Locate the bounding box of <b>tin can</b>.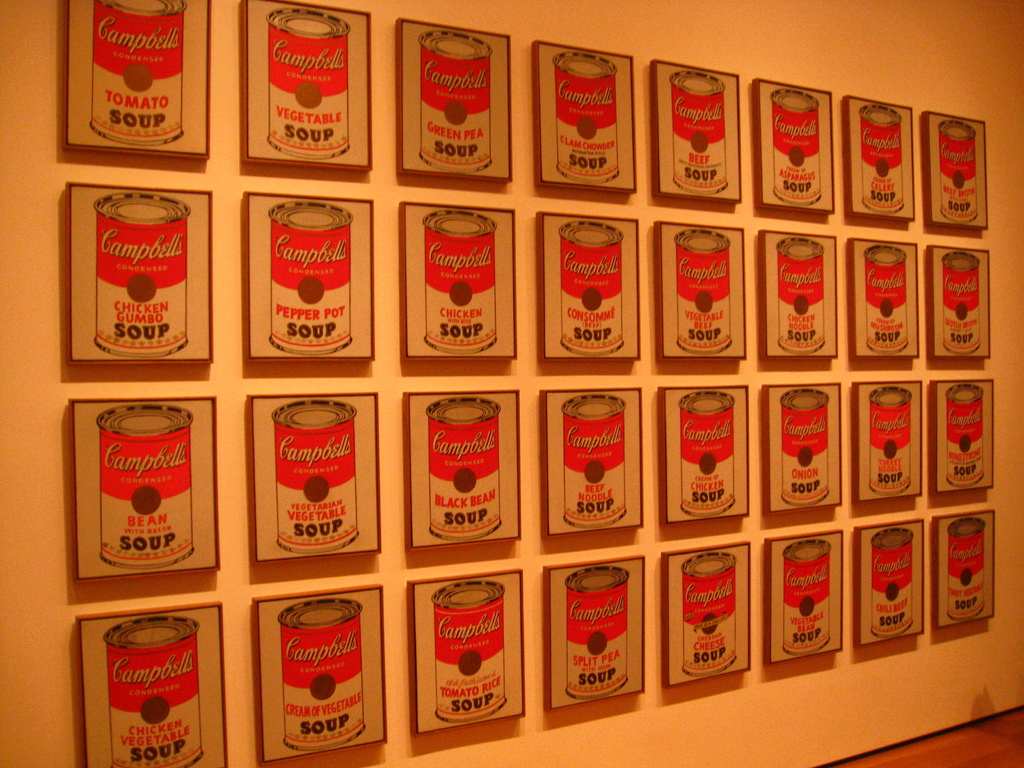
Bounding box: x1=941 y1=241 x2=985 y2=365.
